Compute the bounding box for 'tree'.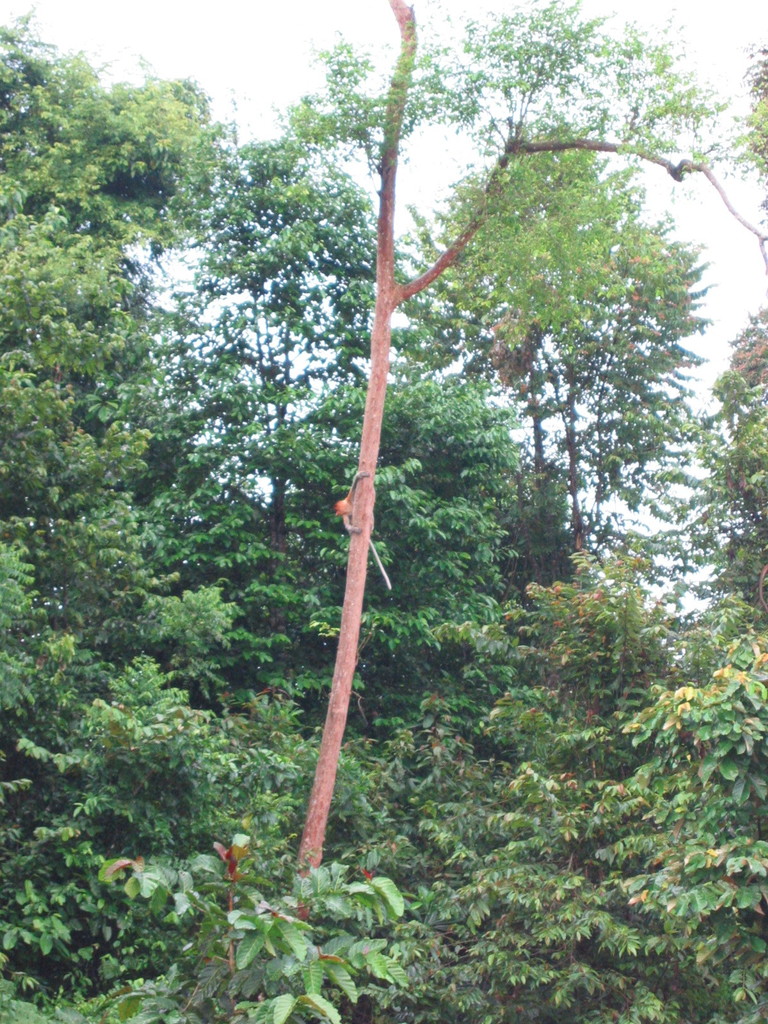
pyautogui.locateOnScreen(0, 0, 762, 1023).
